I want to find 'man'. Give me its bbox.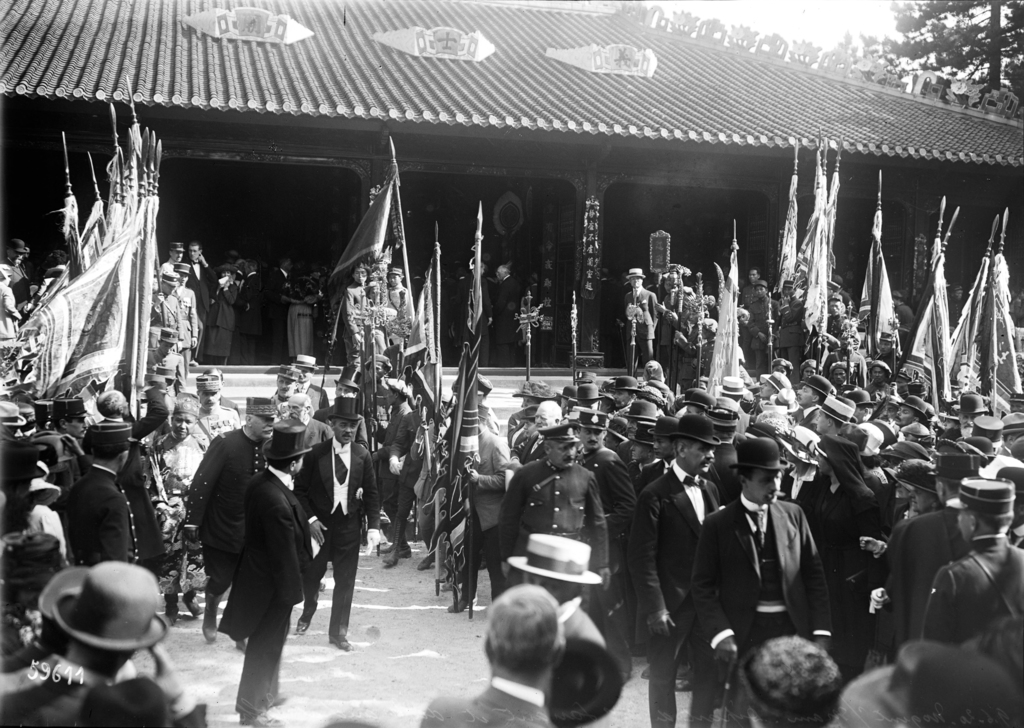
{"left": 0, "top": 559, "right": 180, "bottom": 727}.
